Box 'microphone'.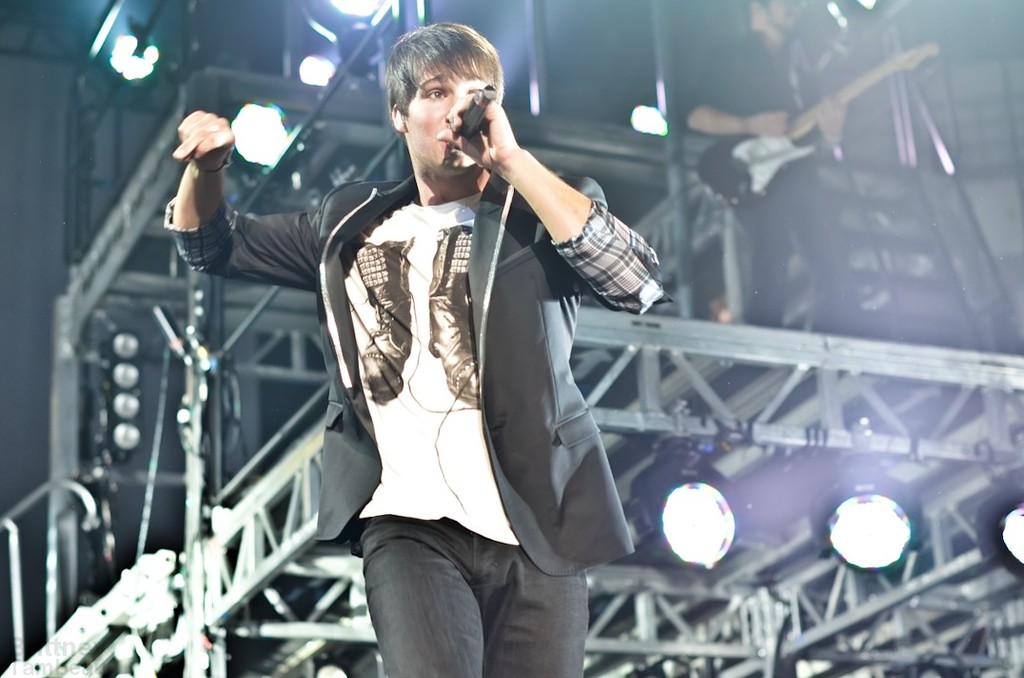
Rect(457, 85, 503, 139).
